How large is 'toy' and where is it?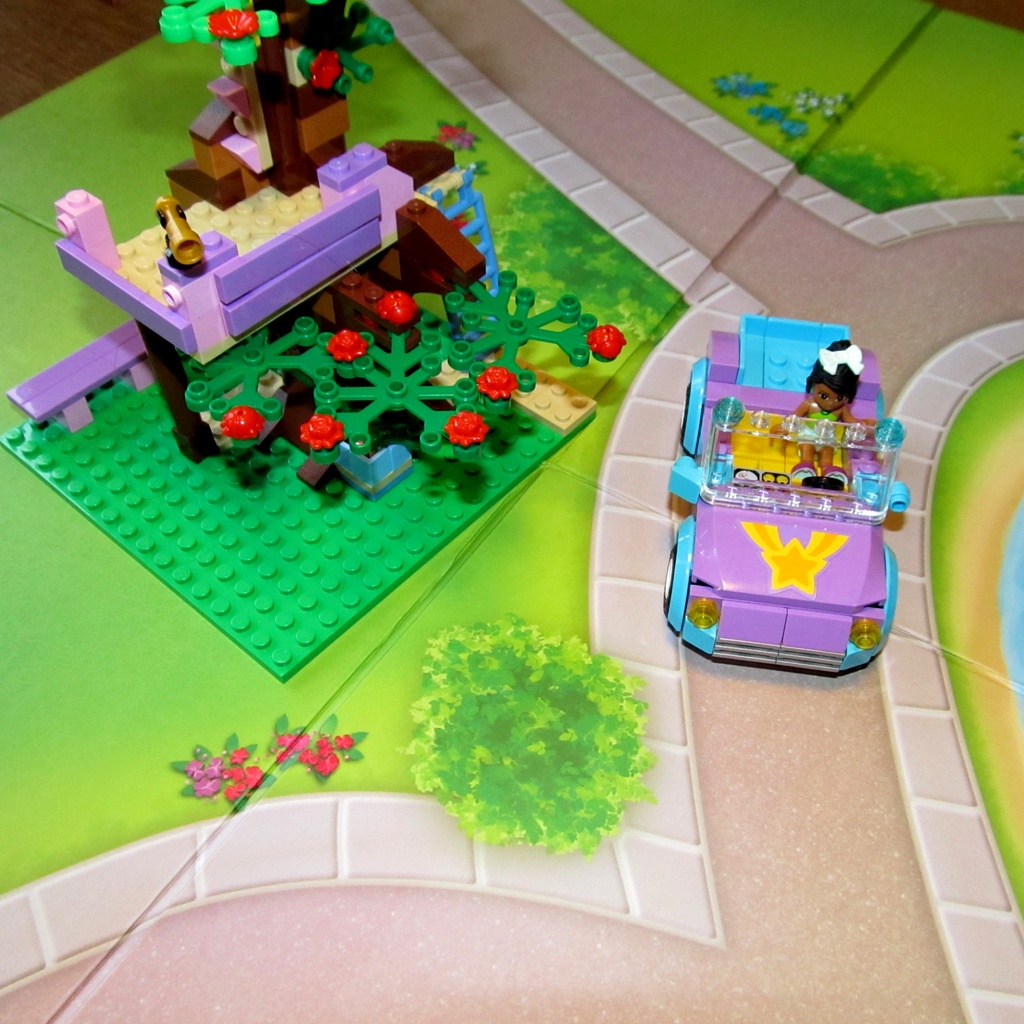
Bounding box: BBox(662, 337, 924, 708).
